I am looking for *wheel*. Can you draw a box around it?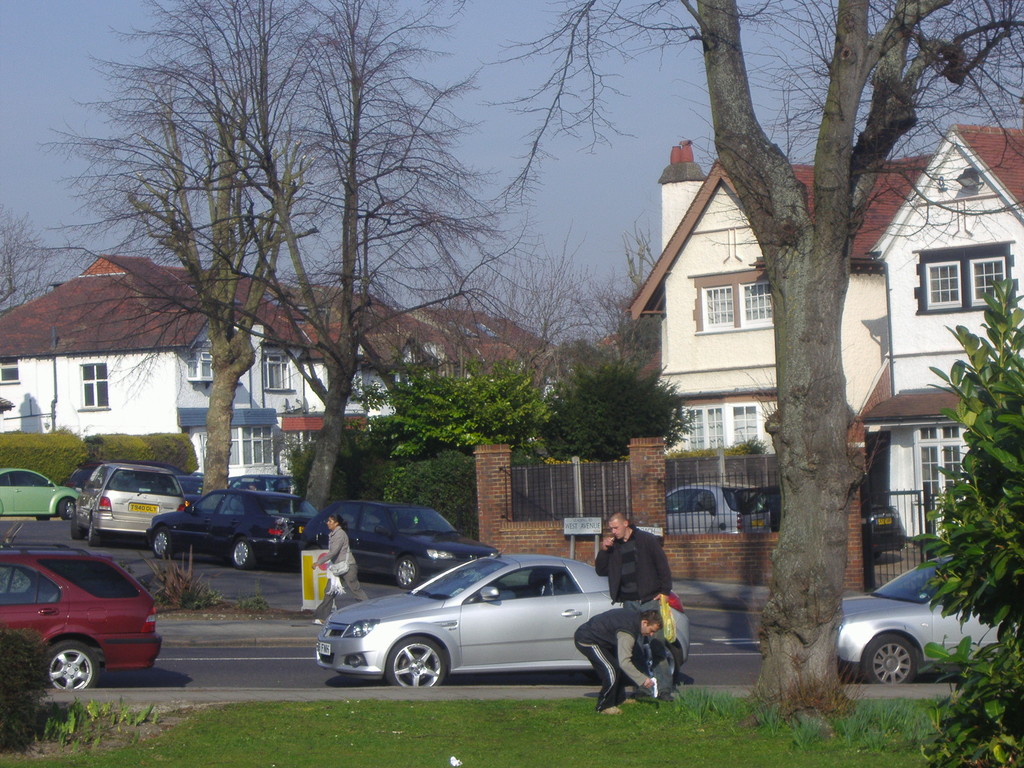
Sure, the bounding box is 232:541:256:568.
